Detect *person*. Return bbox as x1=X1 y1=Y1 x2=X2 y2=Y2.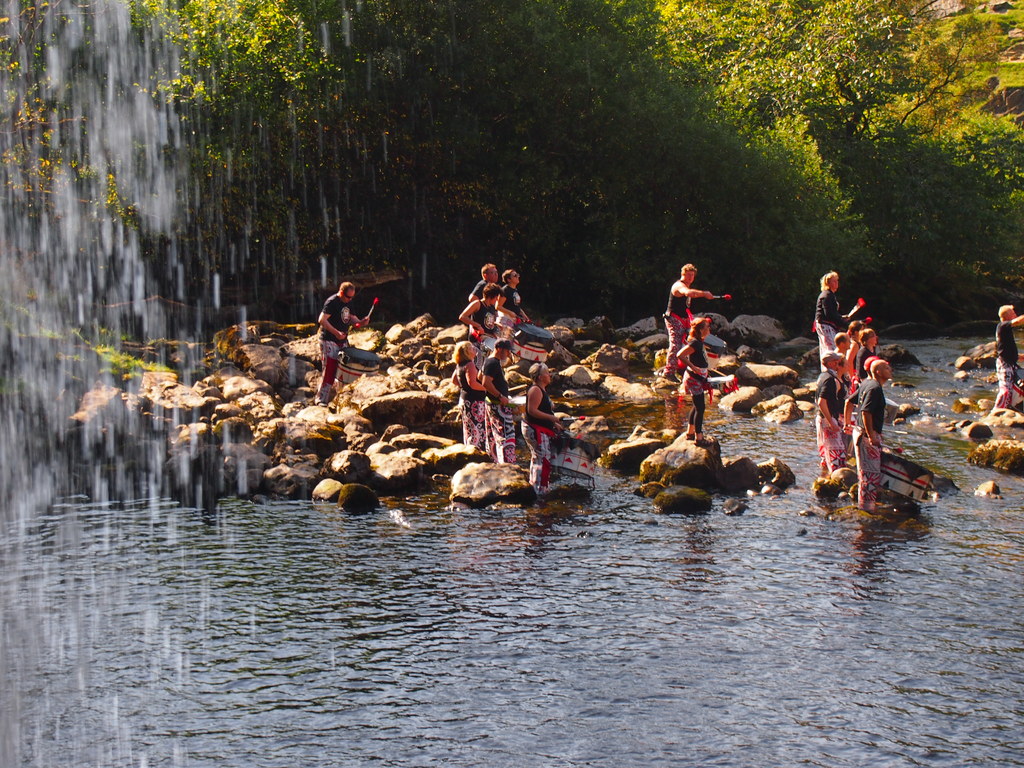
x1=458 y1=322 x2=490 y2=350.
